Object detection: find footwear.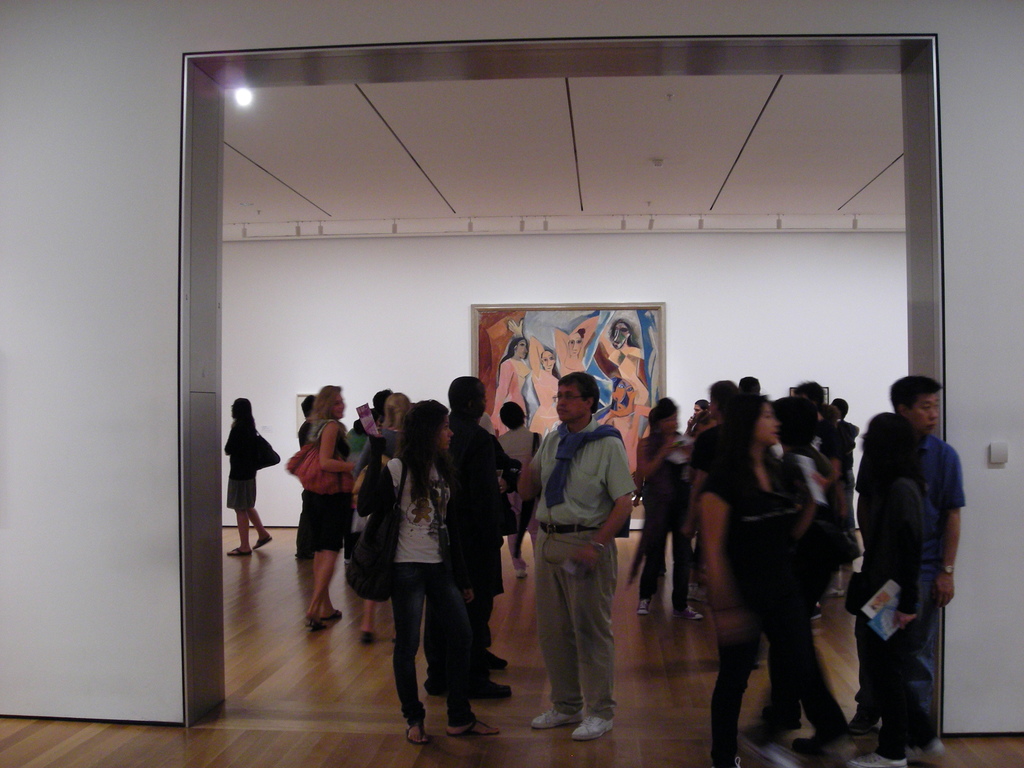
520:562:529:579.
